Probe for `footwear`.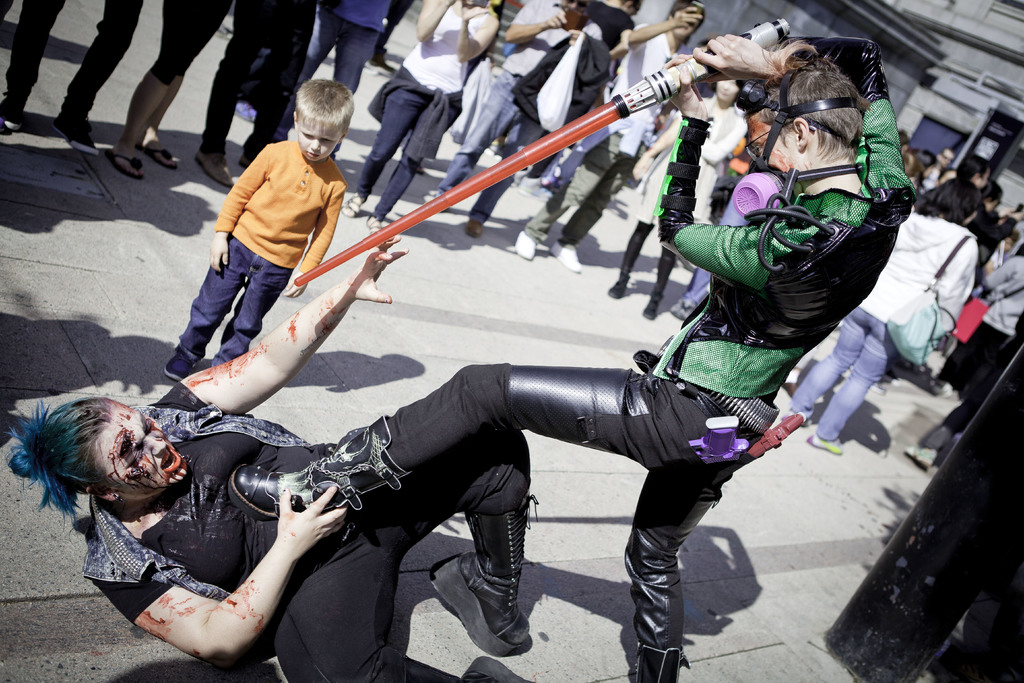
Probe result: (x1=367, y1=212, x2=384, y2=235).
